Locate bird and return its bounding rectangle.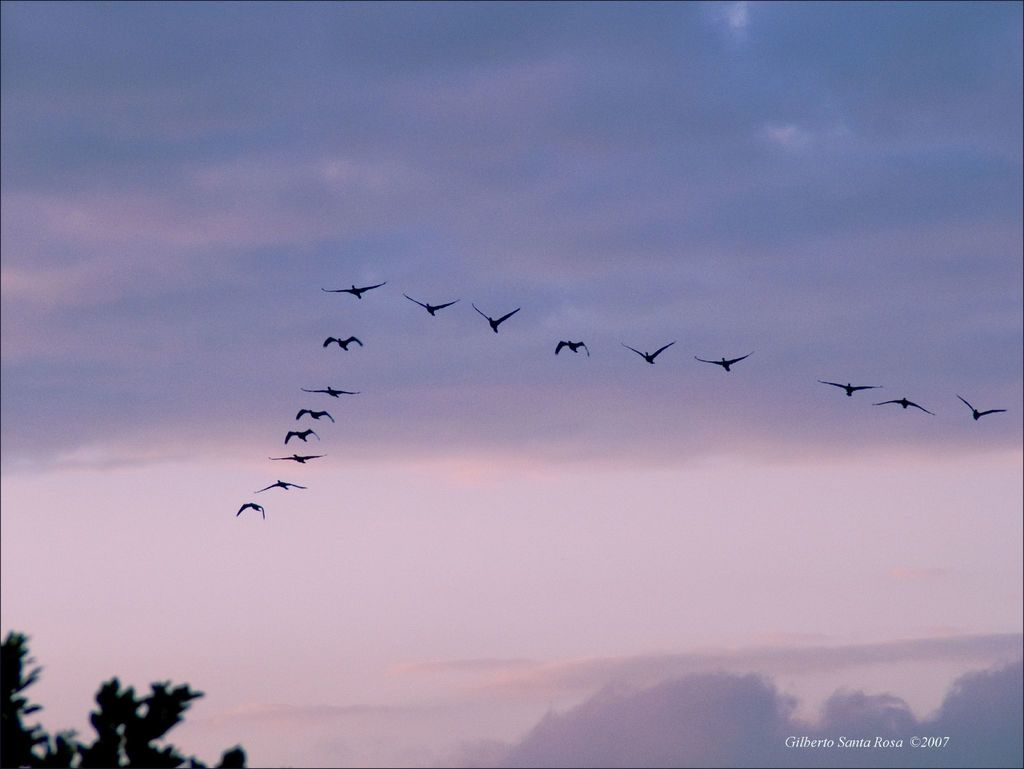
[x1=956, y1=393, x2=1005, y2=421].
